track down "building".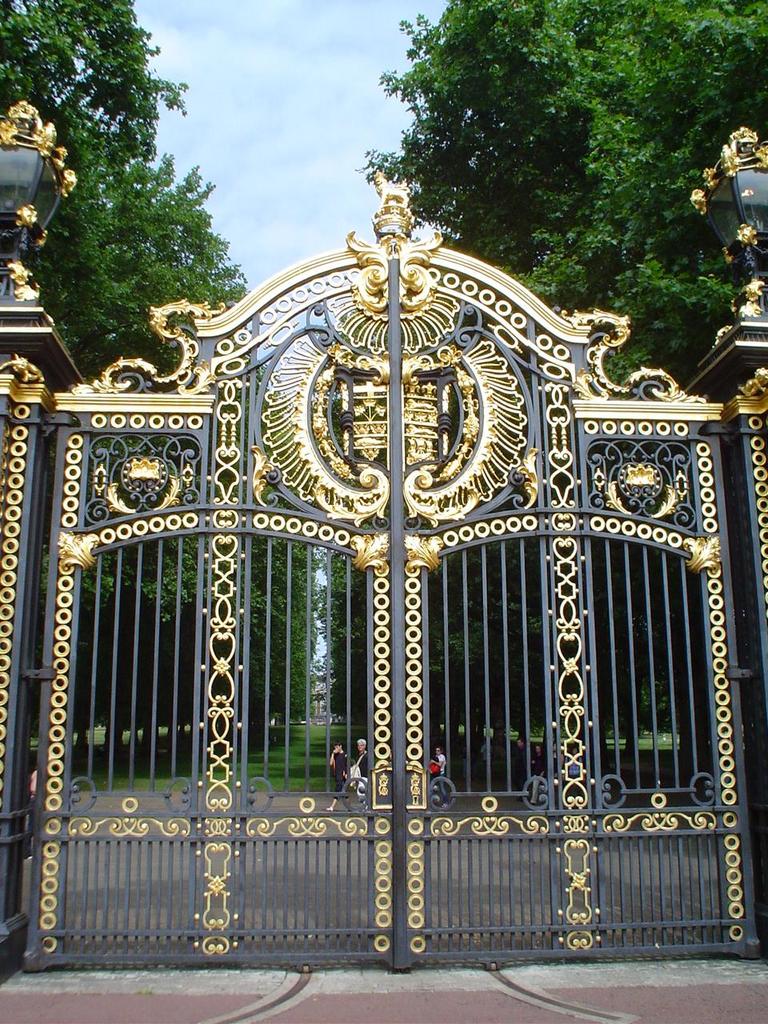
Tracked to [left=300, top=669, right=339, bottom=718].
